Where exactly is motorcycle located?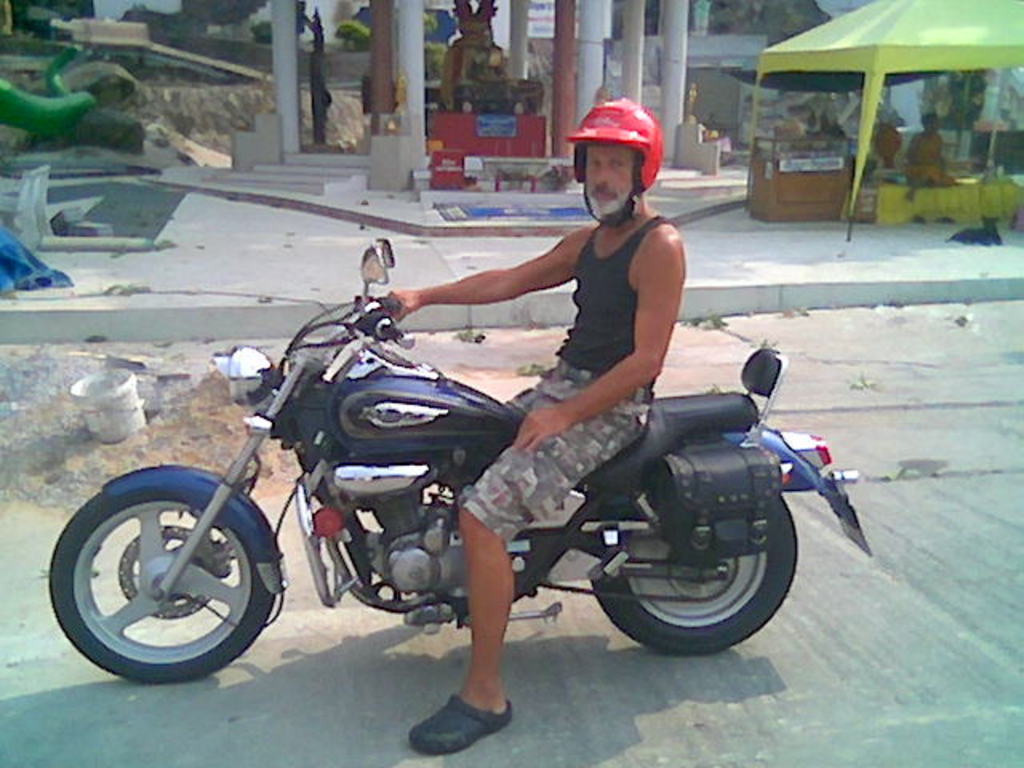
Its bounding box is {"left": 58, "top": 261, "right": 877, "bottom": 714}.
